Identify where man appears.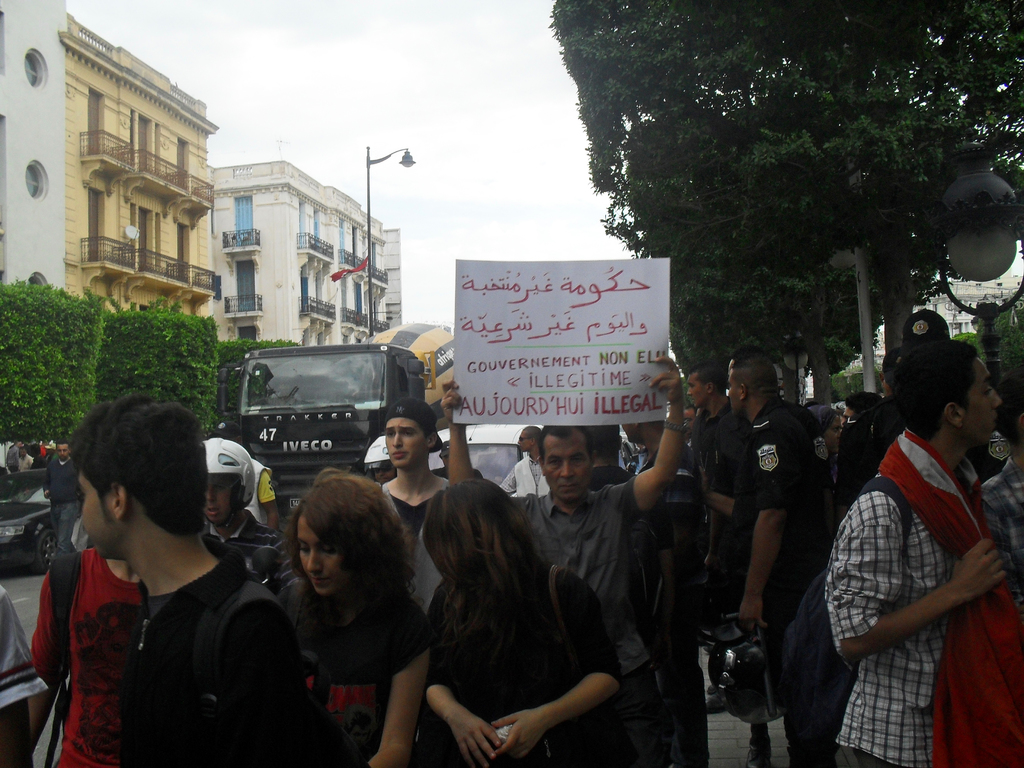
Appears at bbox(500, 424, 550, 496).
